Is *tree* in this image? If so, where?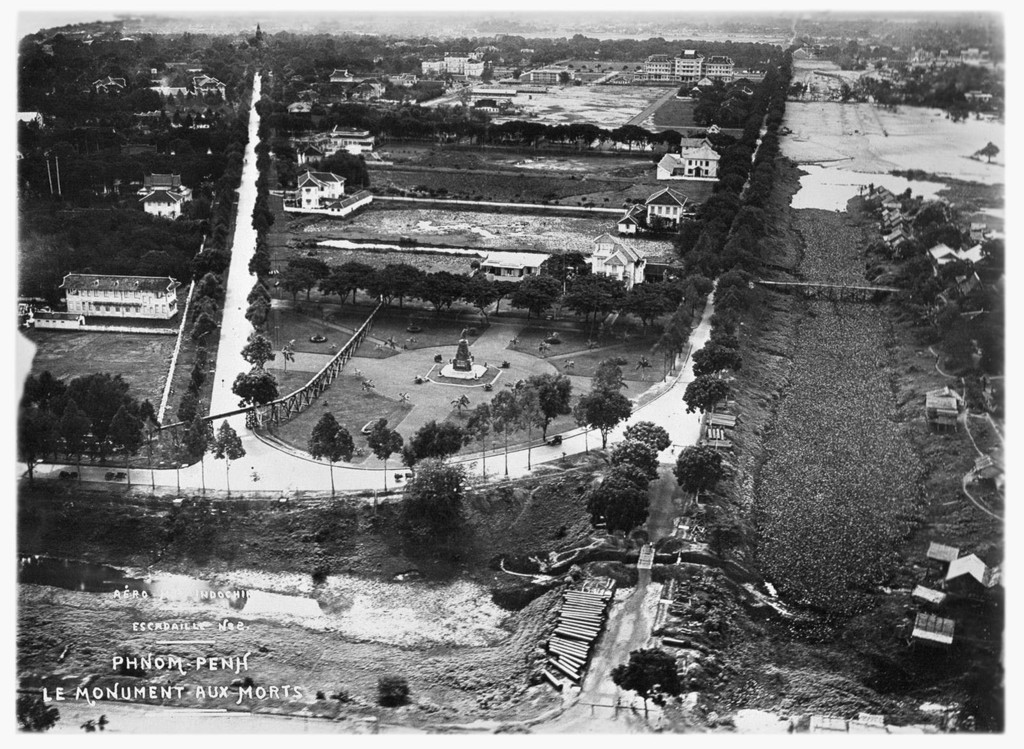
Yes, at (left=671, top=437, right=719, bottom=508).
